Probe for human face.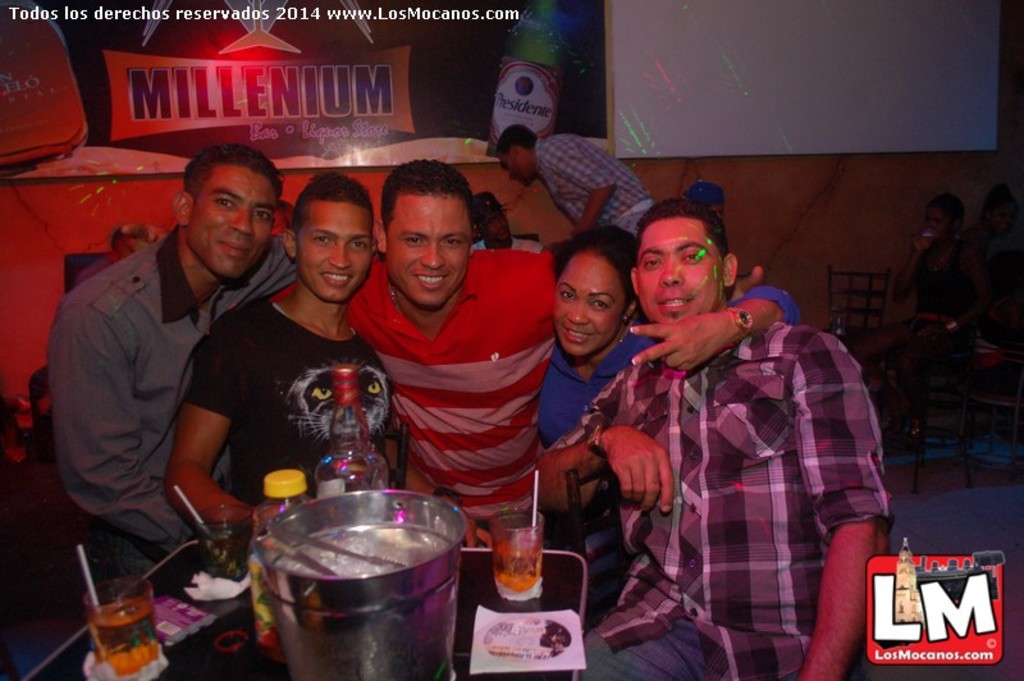
Probe result: <box>269,207,282,234</box>.
